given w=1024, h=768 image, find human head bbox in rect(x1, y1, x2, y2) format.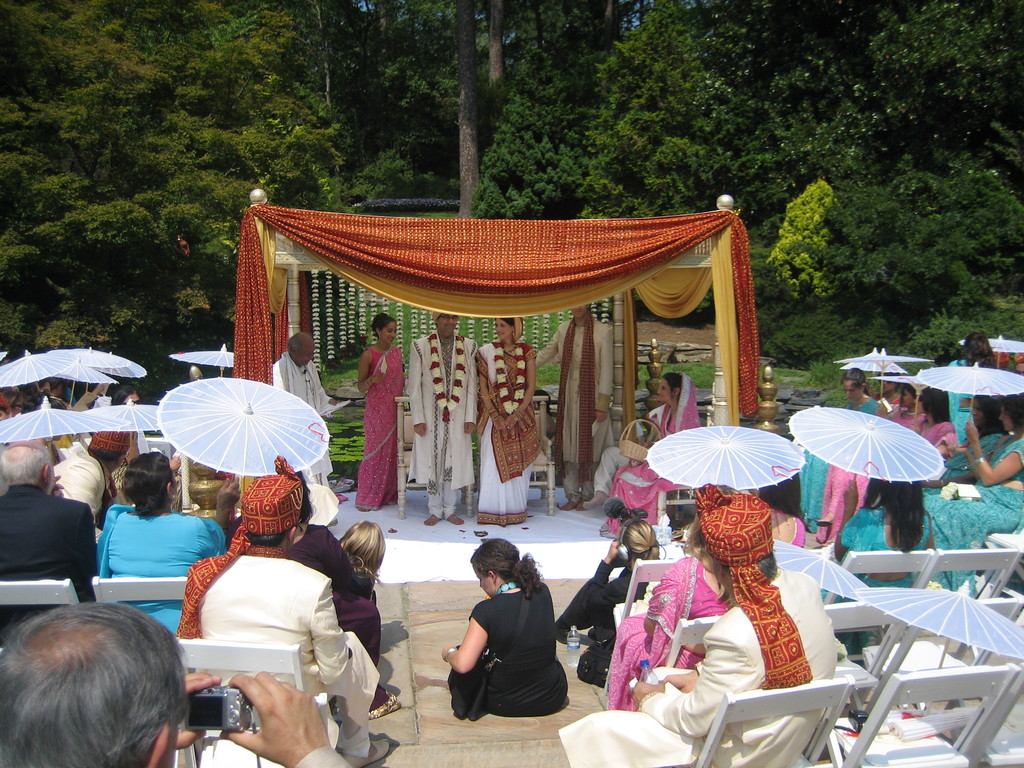
rect(840, 367, 867, 401).
